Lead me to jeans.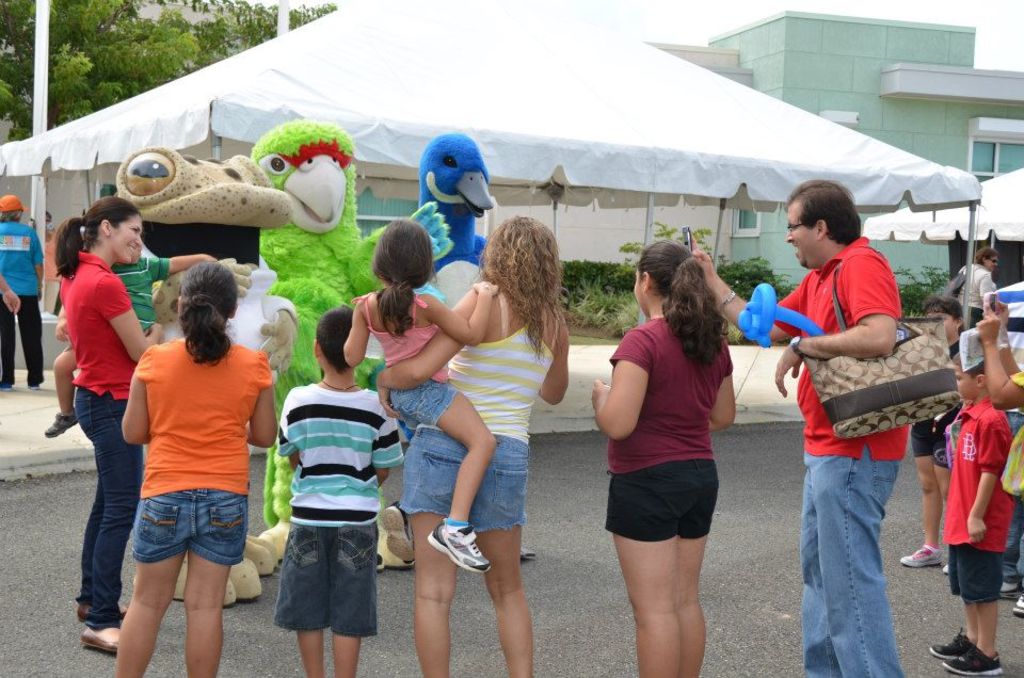
Lead to pyautogui.locateOnScreen(75, 389, 141, 627).
